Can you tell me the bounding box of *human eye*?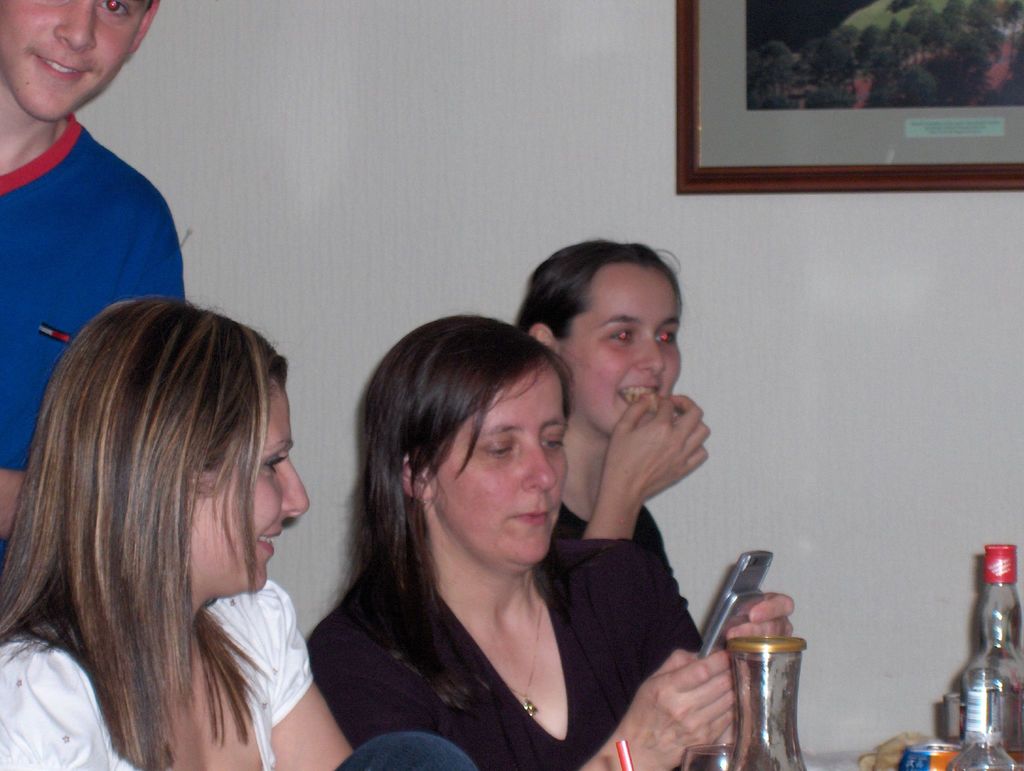
locate(481, 439, 517, 460).
